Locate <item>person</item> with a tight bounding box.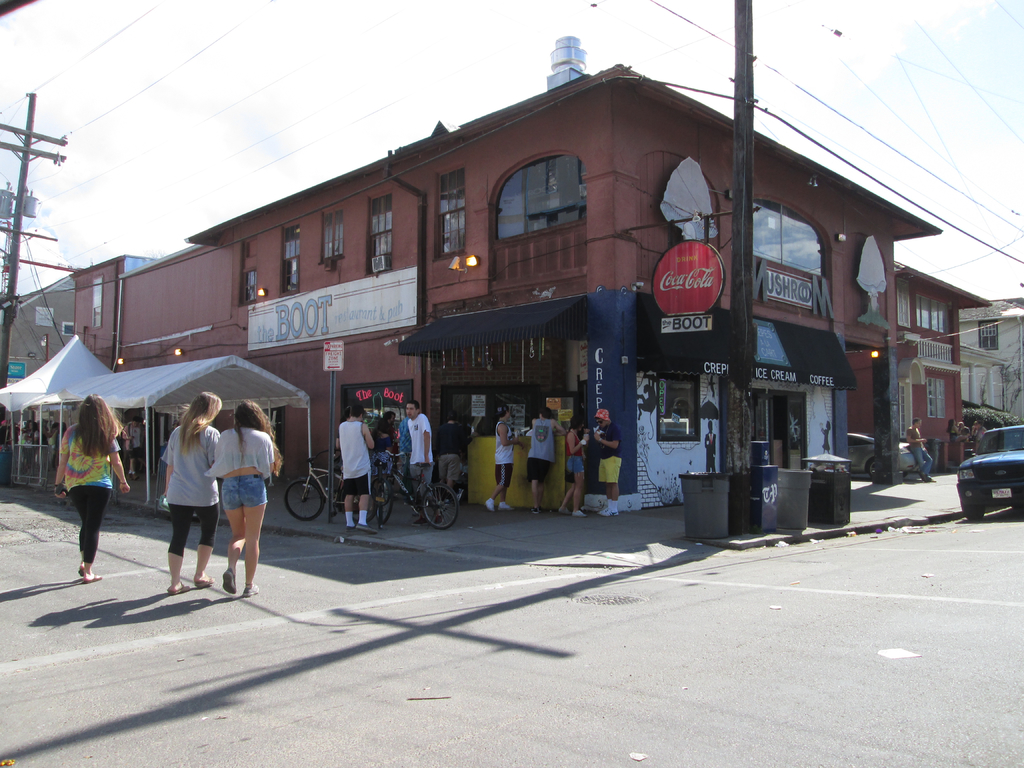
591/406/623/519.
